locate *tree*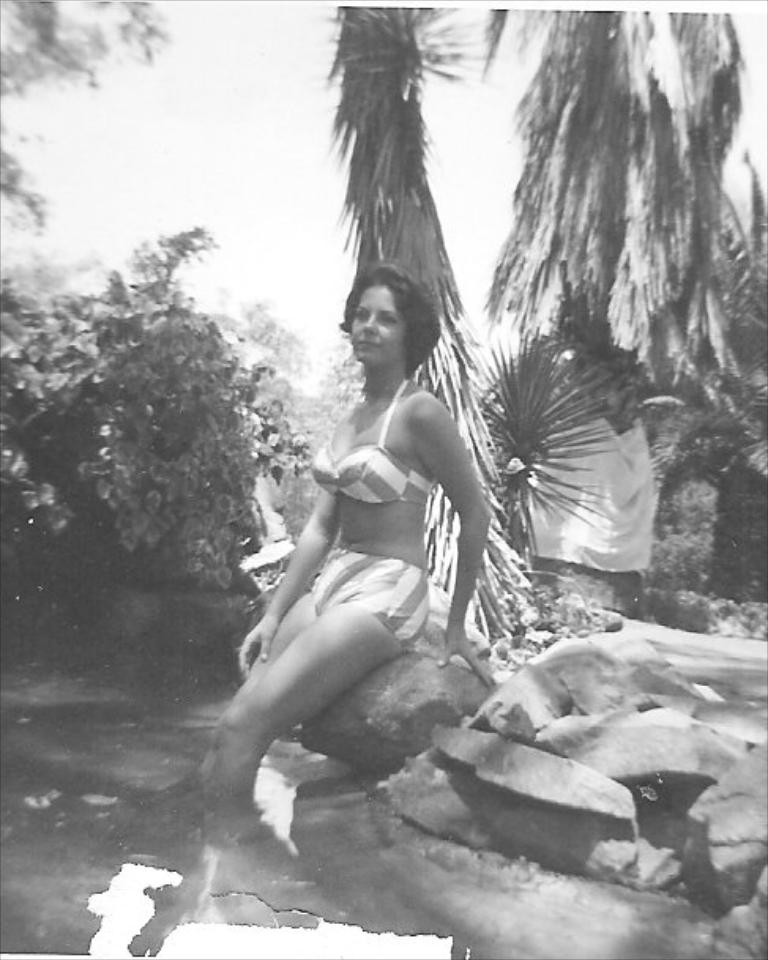
box=[71, 213, 337, 637]
